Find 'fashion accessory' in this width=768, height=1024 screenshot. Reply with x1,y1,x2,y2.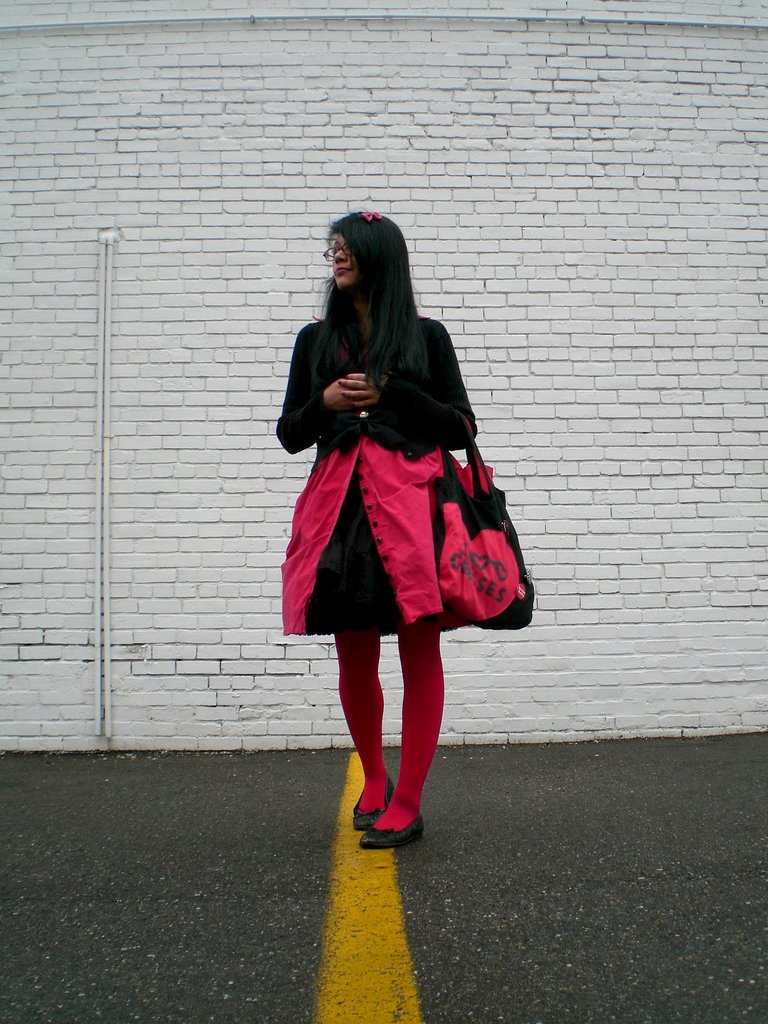
360,210,383,222.
